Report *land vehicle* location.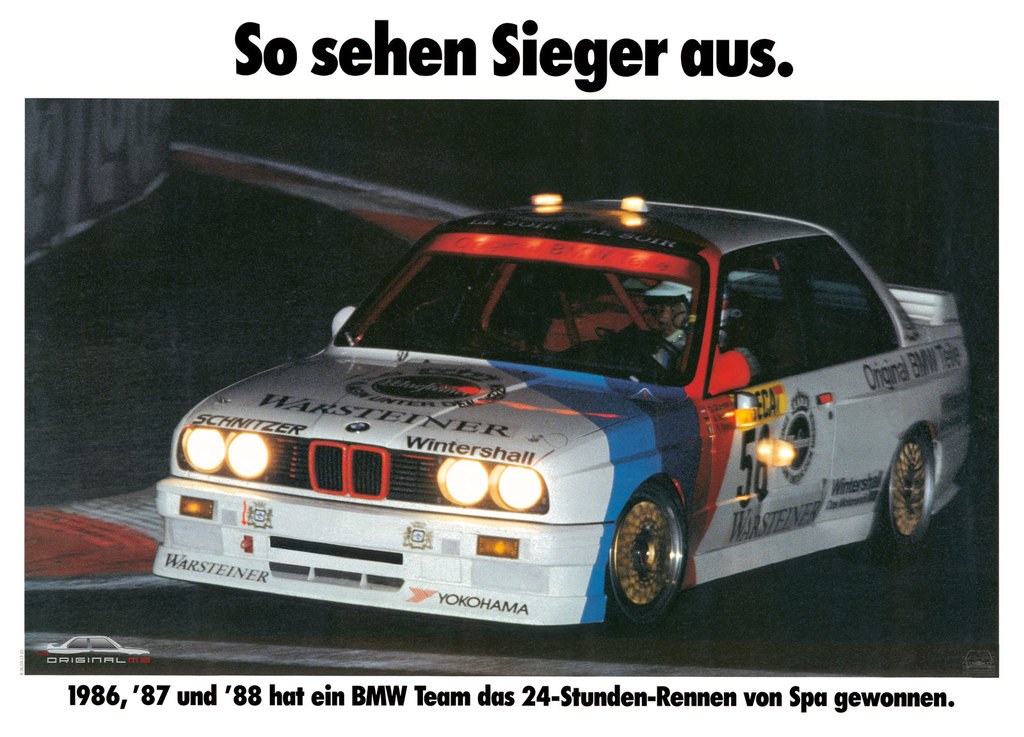
Report: pyautogui.locateOnScreen(118, 186, 1005, 626).
